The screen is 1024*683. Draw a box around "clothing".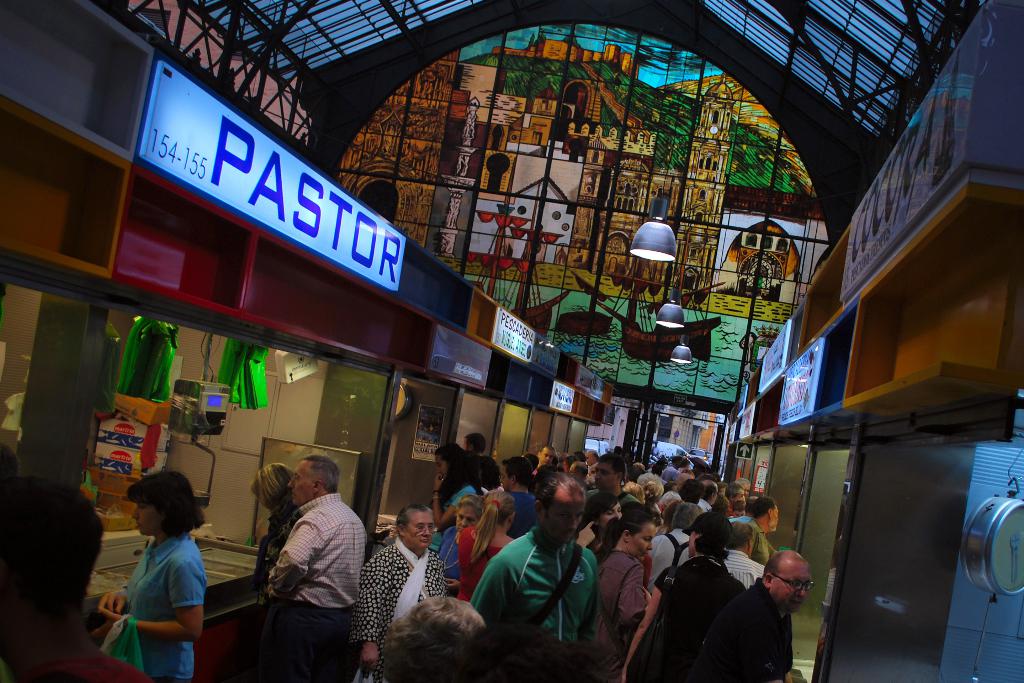
646, 554, 749, 682.
